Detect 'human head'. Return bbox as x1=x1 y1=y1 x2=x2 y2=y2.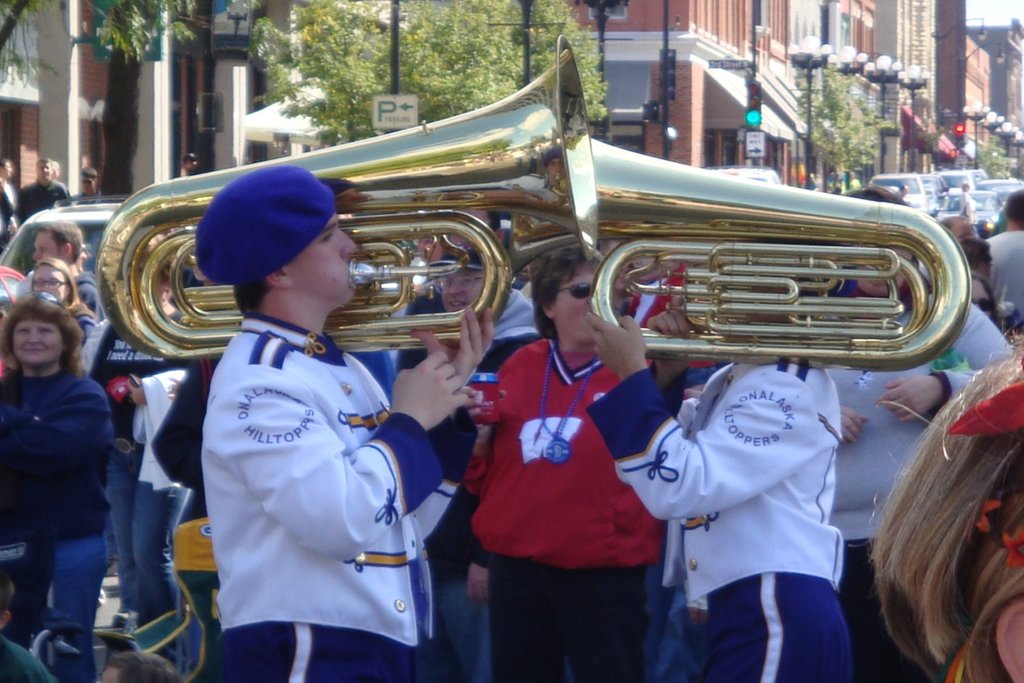
x1=436 y1=245 x2=488 y2=312.
